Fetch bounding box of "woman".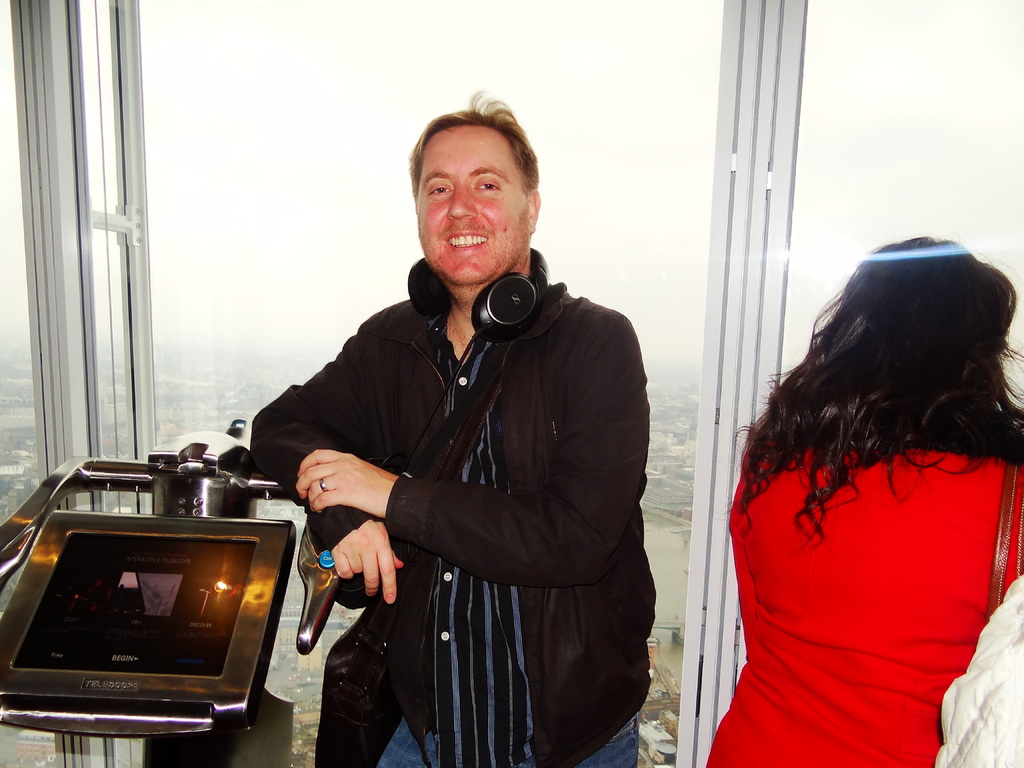
Bbox: left=698, top=222, right=1023, bottom=751.
